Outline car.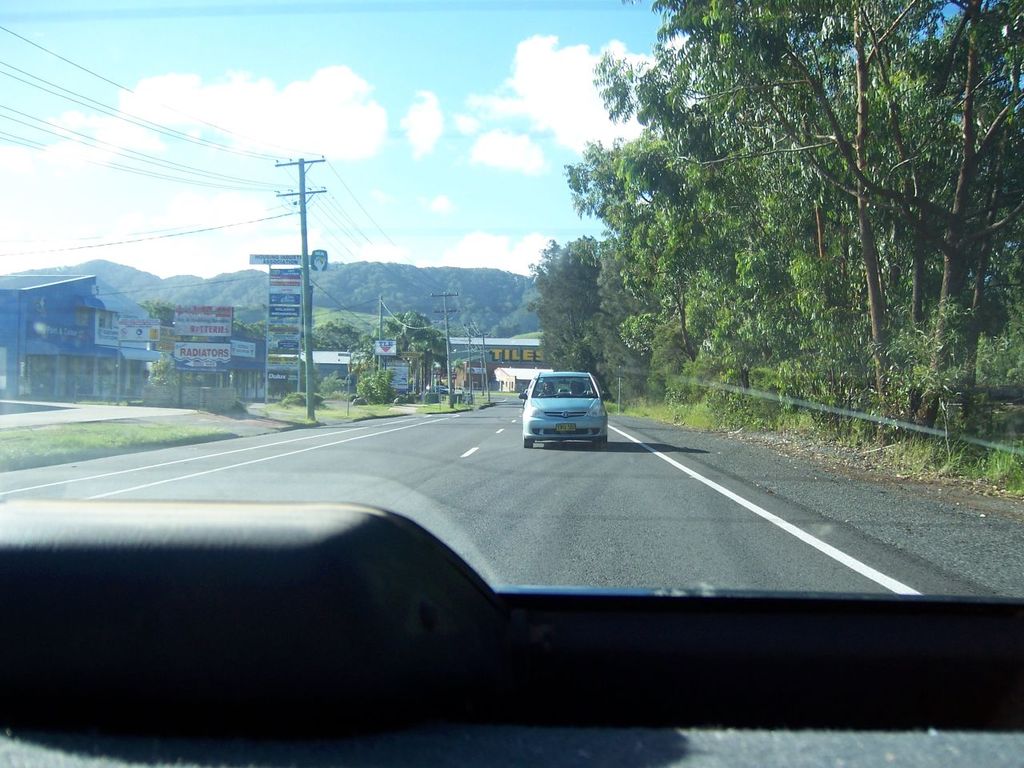
Outline: 519 370 611 448.
